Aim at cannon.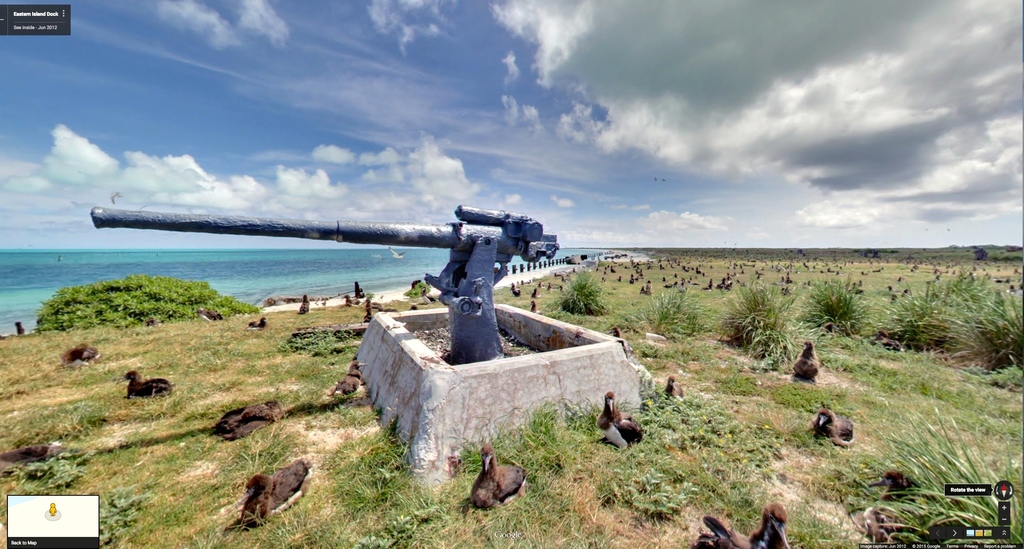
Aimed at locate(90, 205, 559, 360).
